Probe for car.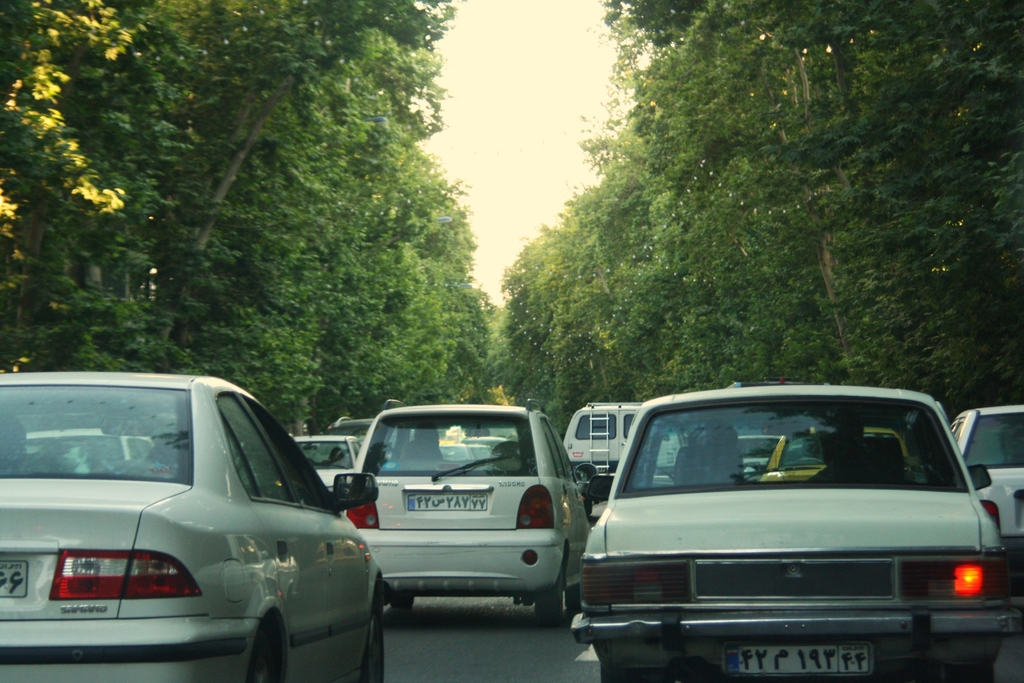
Probe result: BBox(0, 368, 391, 682).
